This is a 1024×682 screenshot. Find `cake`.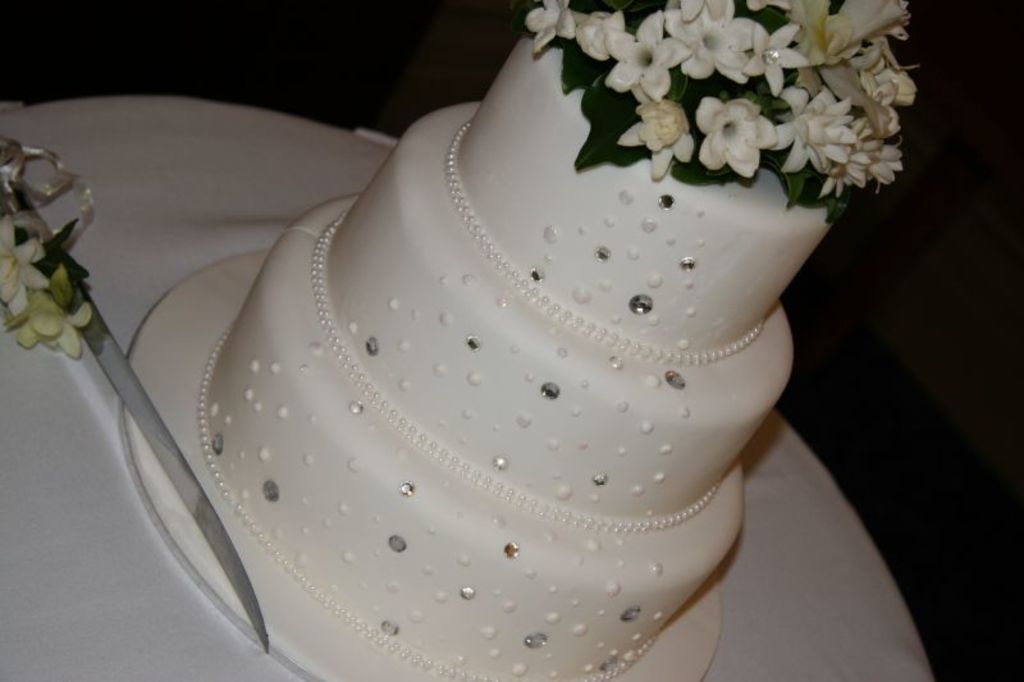
Bounding box: (left=204, top=36, right=835, bottom=681).
